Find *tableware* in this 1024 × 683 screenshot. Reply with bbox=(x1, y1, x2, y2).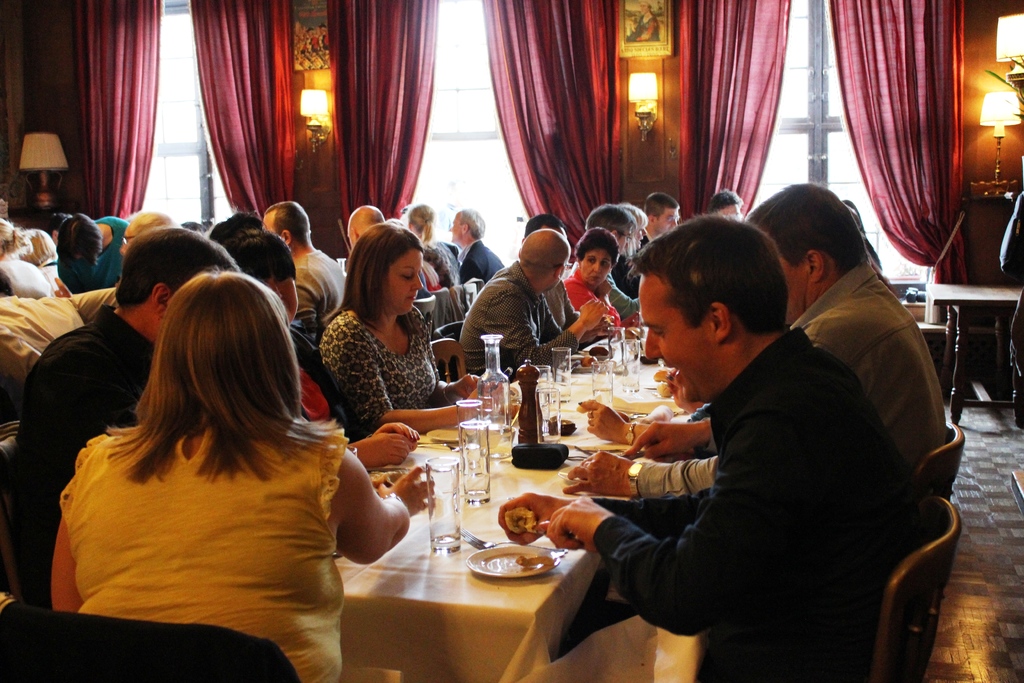
bbox=(607, 324, 641, 388).
